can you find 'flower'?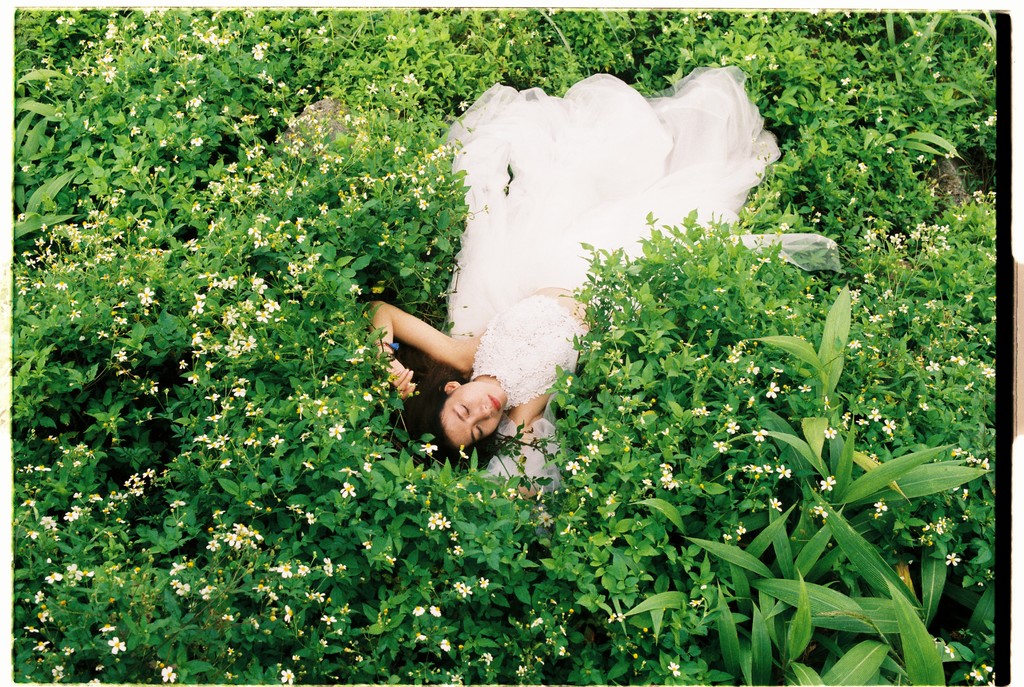
Yes, bounding box: detection(773, 500, 782, 508).
